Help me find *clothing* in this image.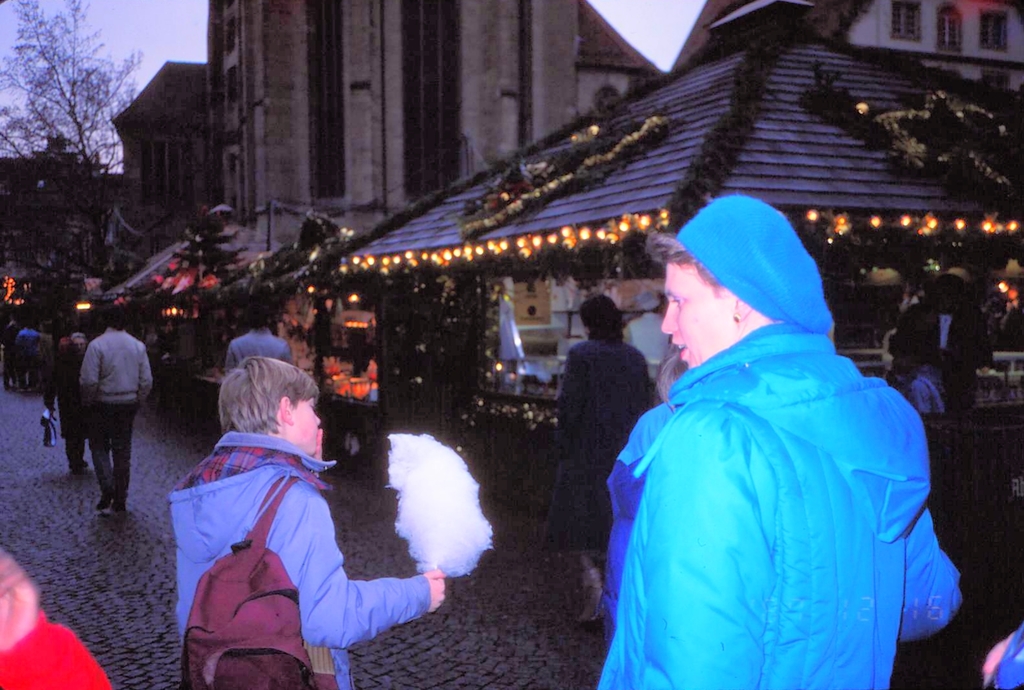
Found it: [75,327,155,399].
